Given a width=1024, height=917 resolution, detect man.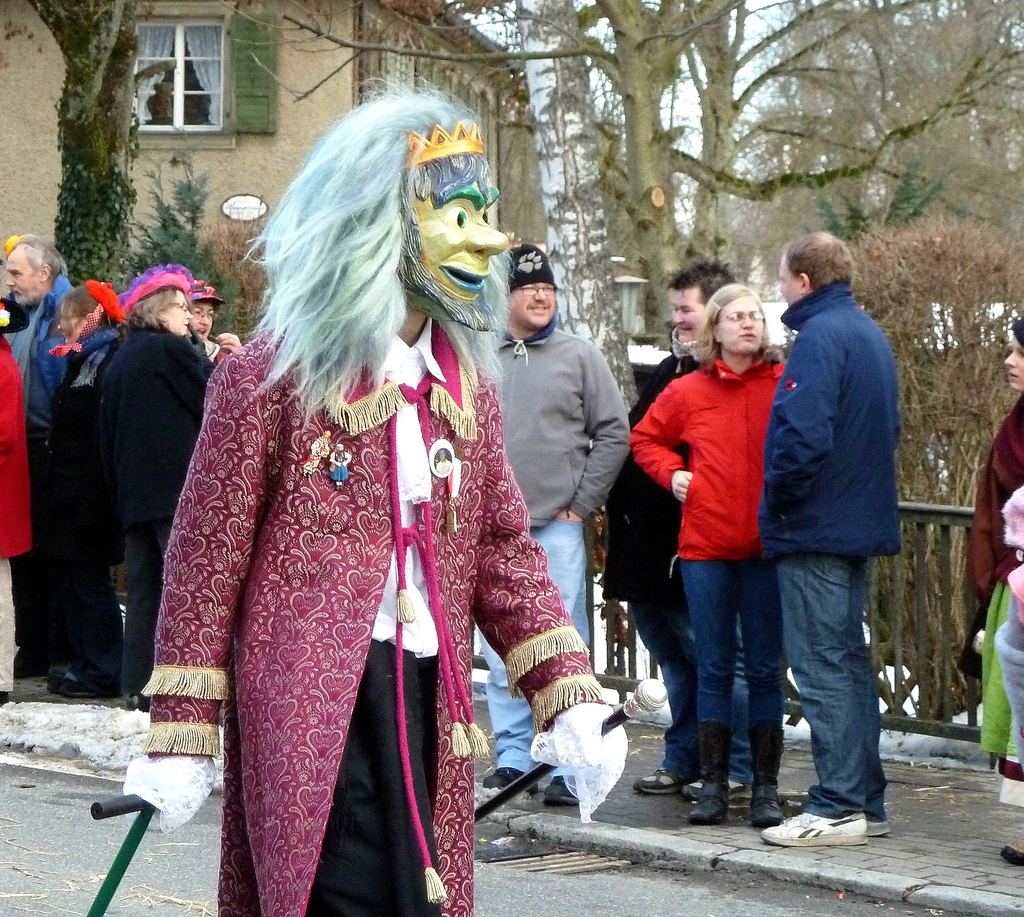
region(0, 235, 83, 678).
